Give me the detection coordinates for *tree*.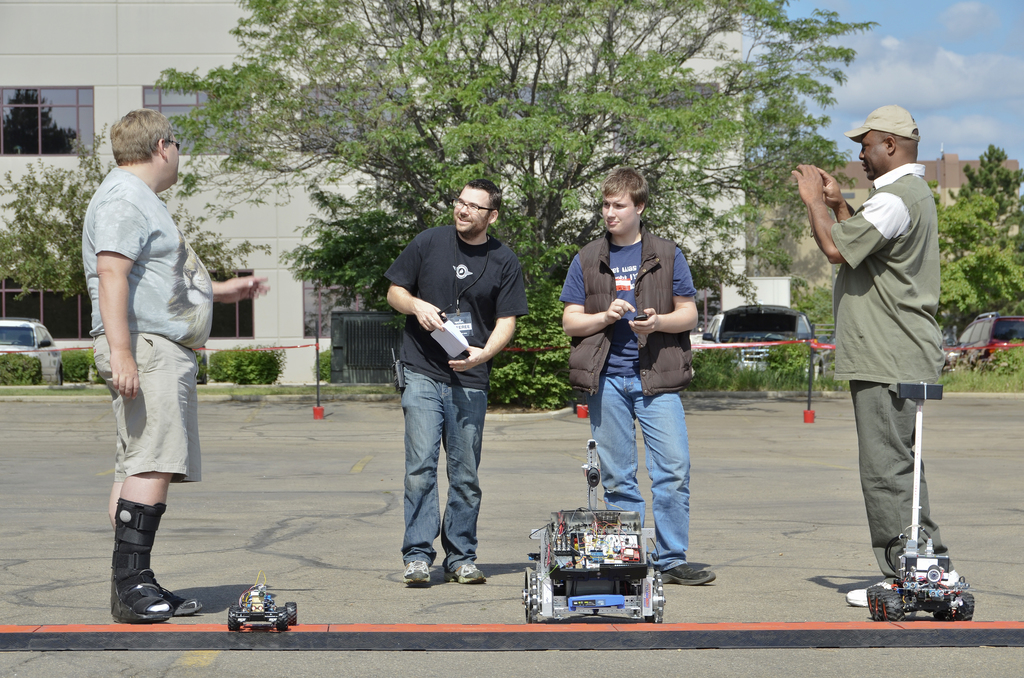
<bbox>931, 144, 1023, 346</bbox>.
